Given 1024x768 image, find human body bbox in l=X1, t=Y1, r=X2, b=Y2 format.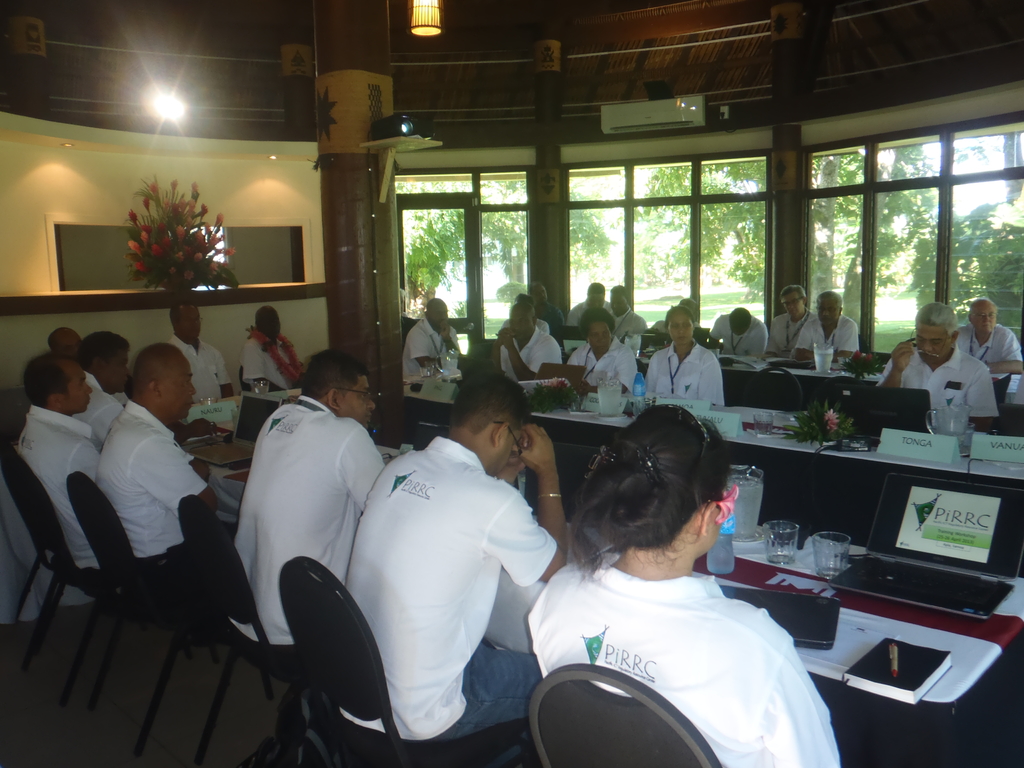
l=218, t=346, r=399, b=682.
